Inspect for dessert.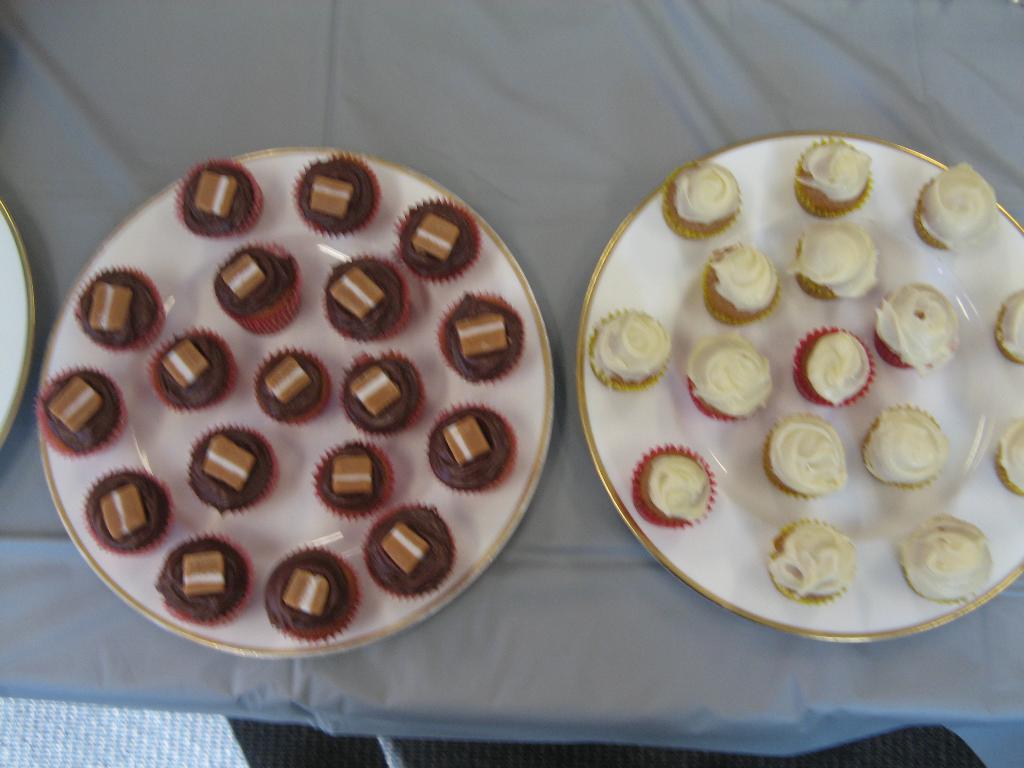
Inspection: locate(397, 199, 480, 278).
